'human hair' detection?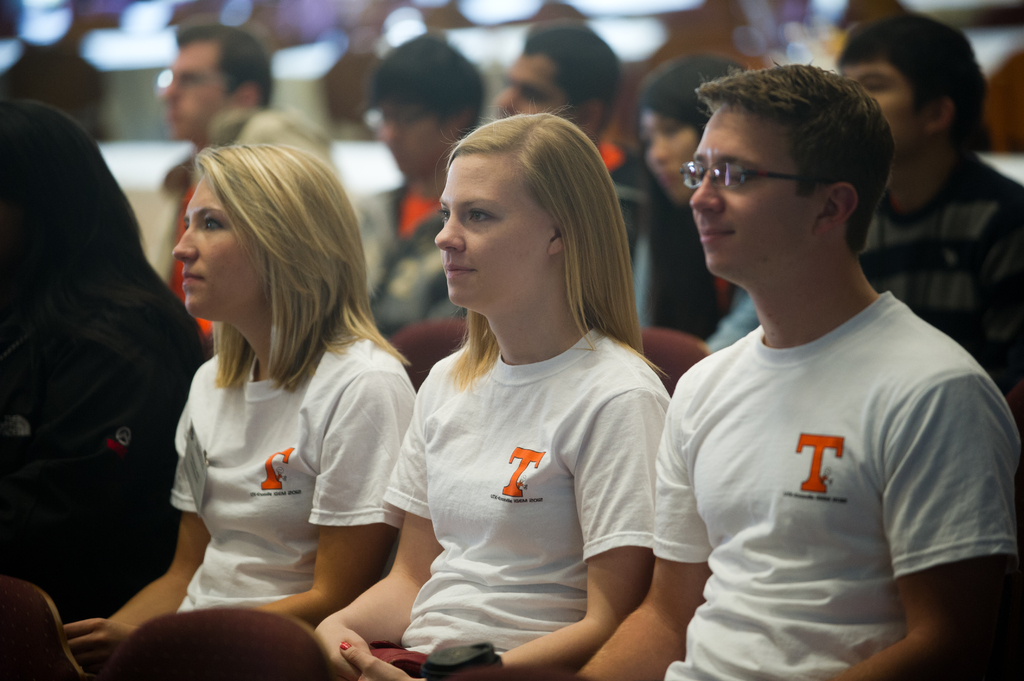
[698, 61, 895, 242]
